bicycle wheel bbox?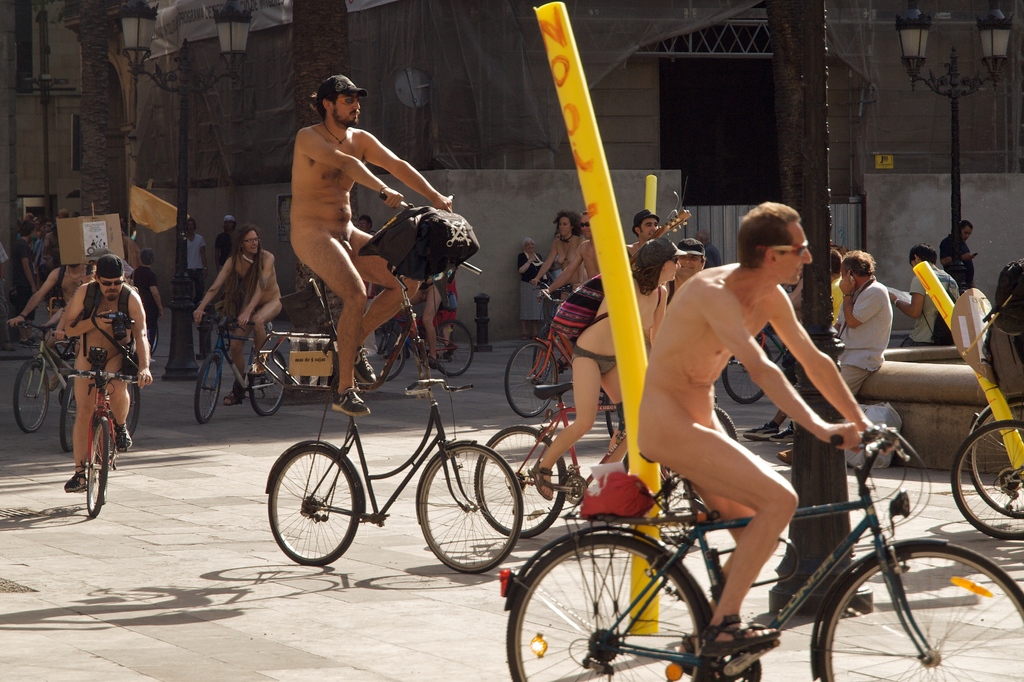
<box>58,373,75,451</box>
